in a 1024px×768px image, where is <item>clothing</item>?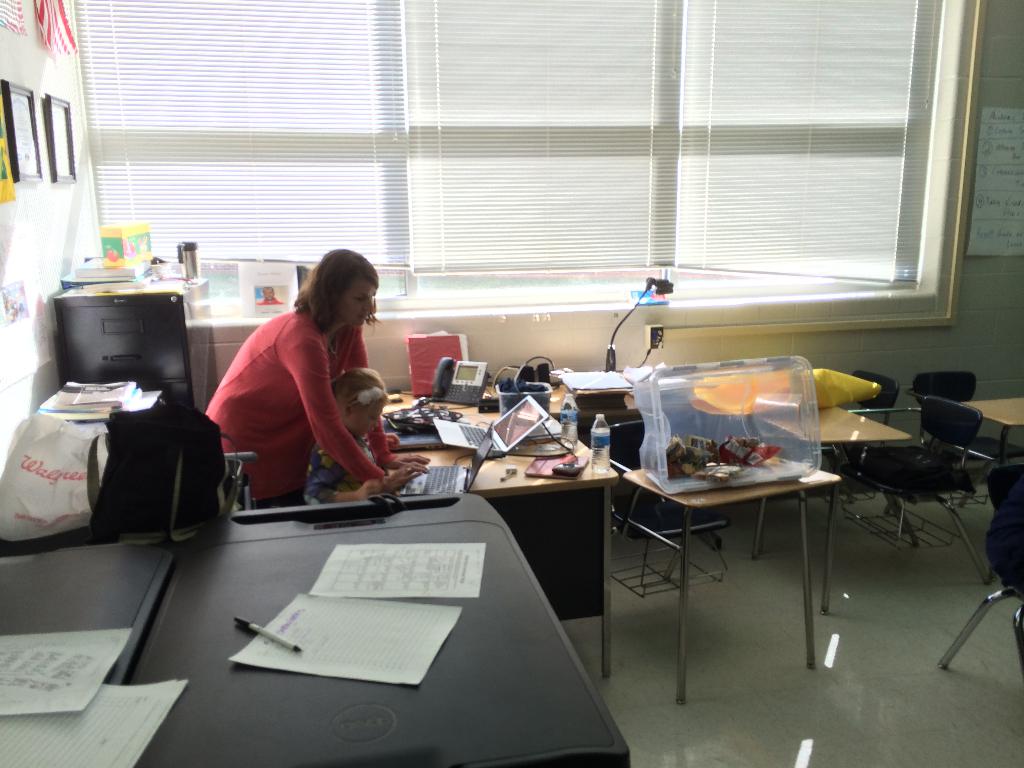
[300,431,375,502].
